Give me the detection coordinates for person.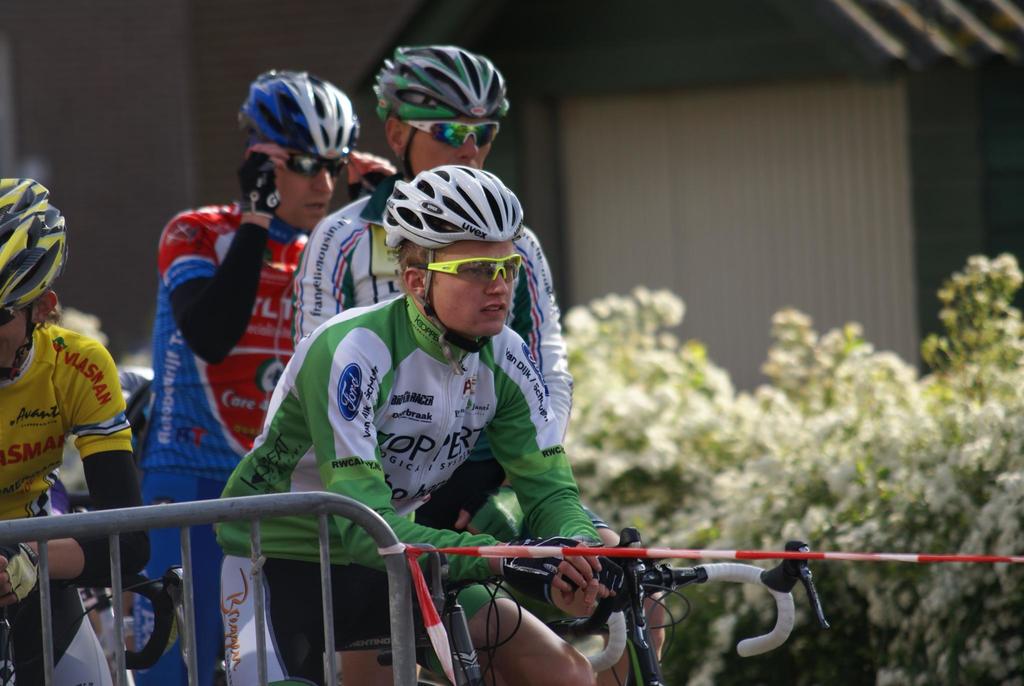
bbox=[128, 70, 397, 685].
